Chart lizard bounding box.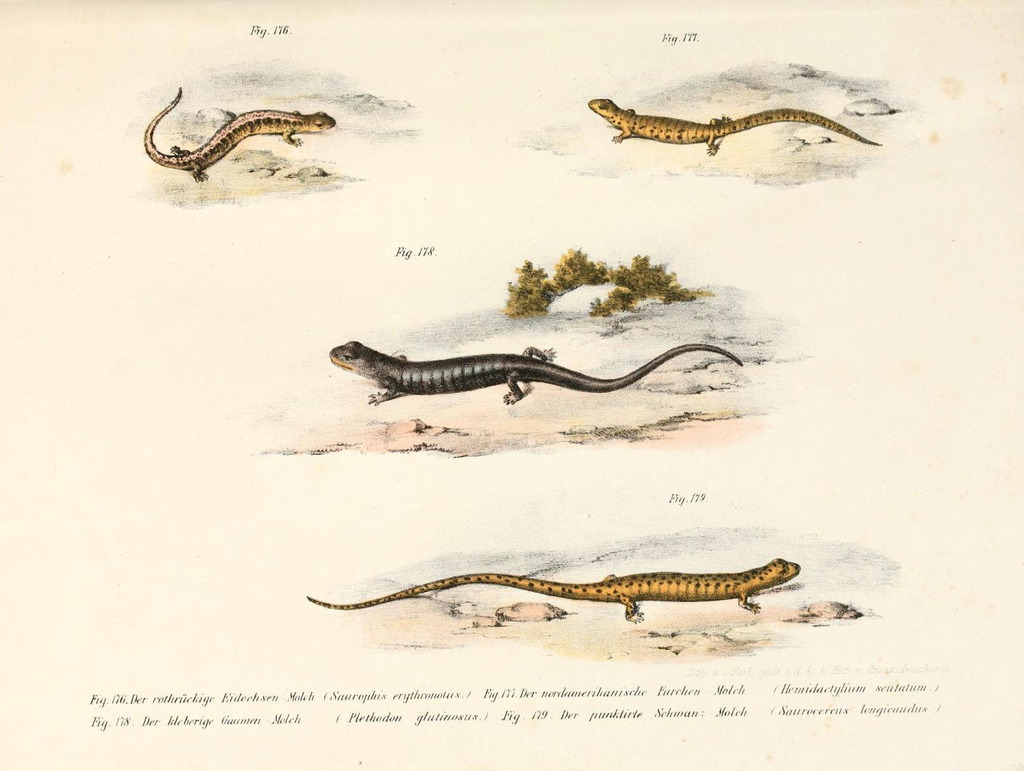
Charted: Rect(588, 86, 883, 145).
